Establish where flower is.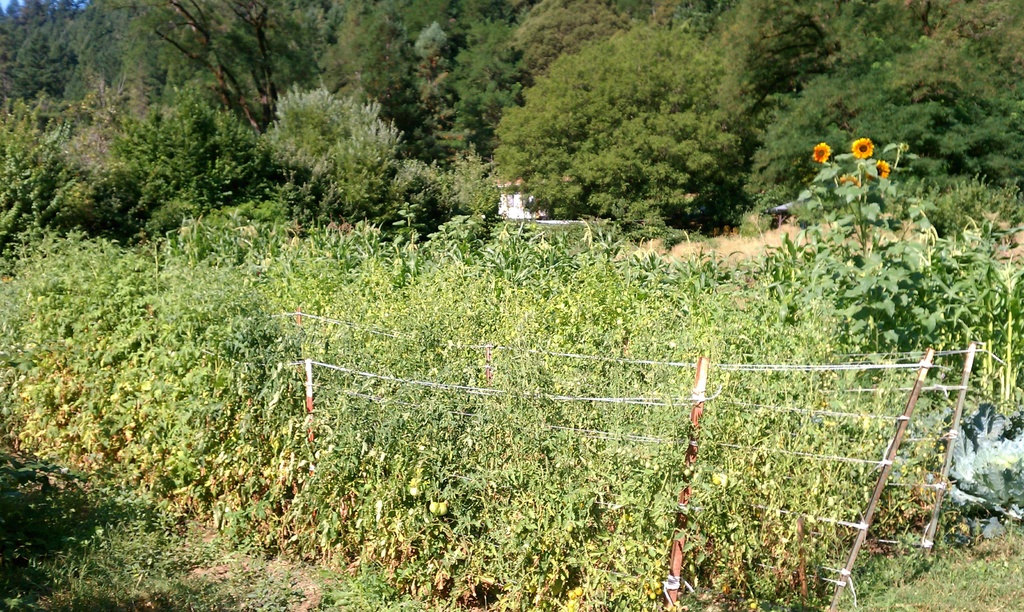
Established at 840 175 860 188.
